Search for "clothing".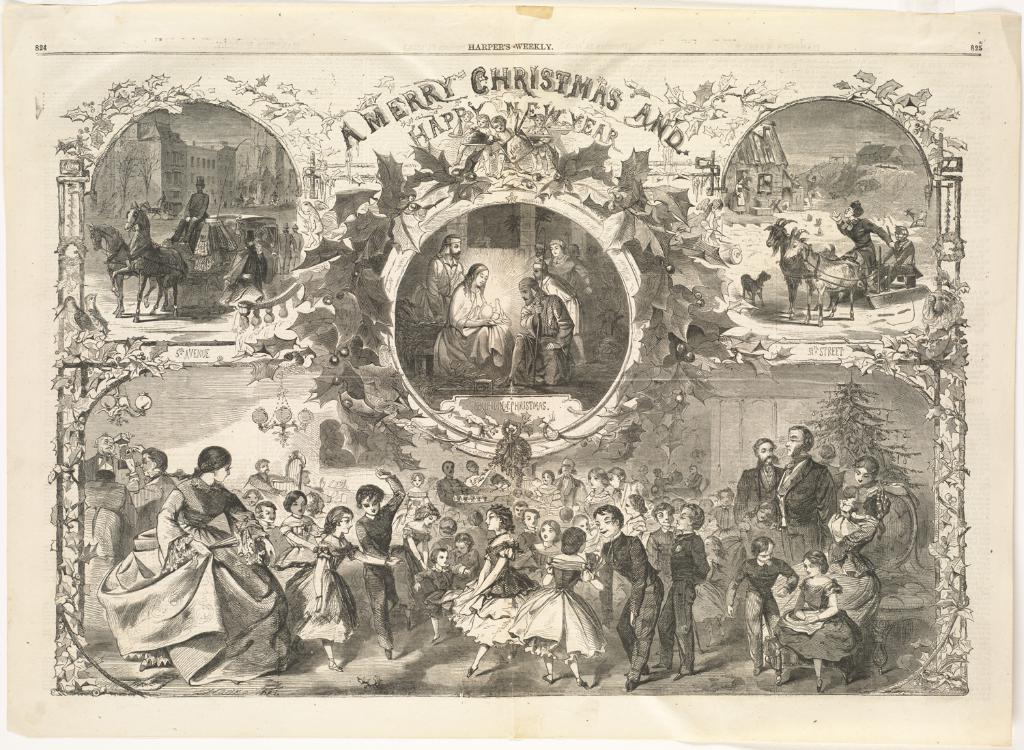
Found at crop(509, 558, 614, 655).
